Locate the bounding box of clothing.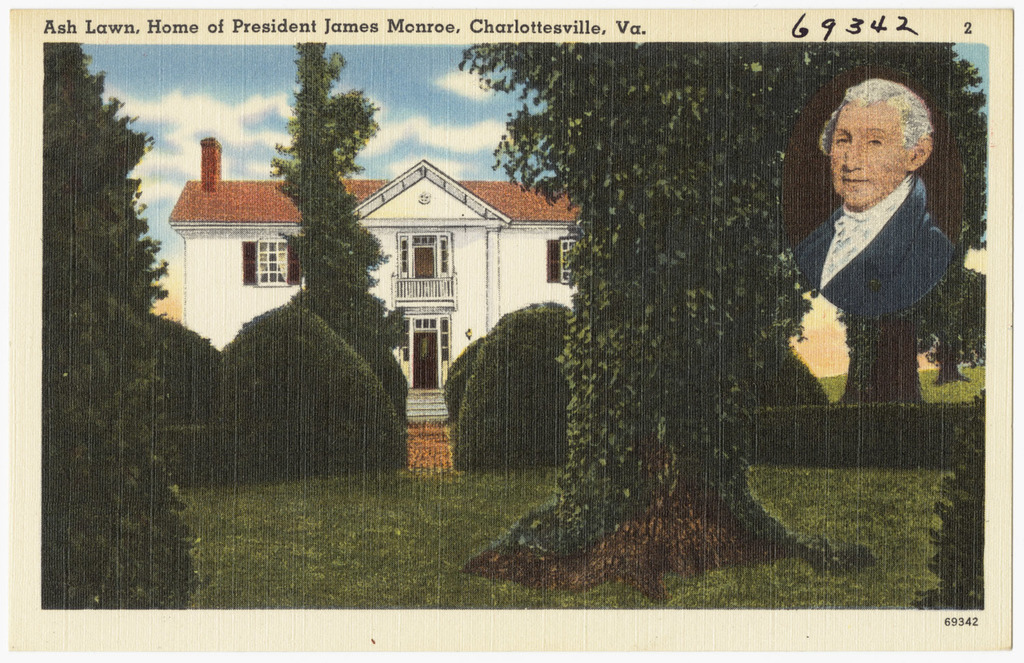
Bounding box: (x1=788, y1=171, x2=941, y2=328).
